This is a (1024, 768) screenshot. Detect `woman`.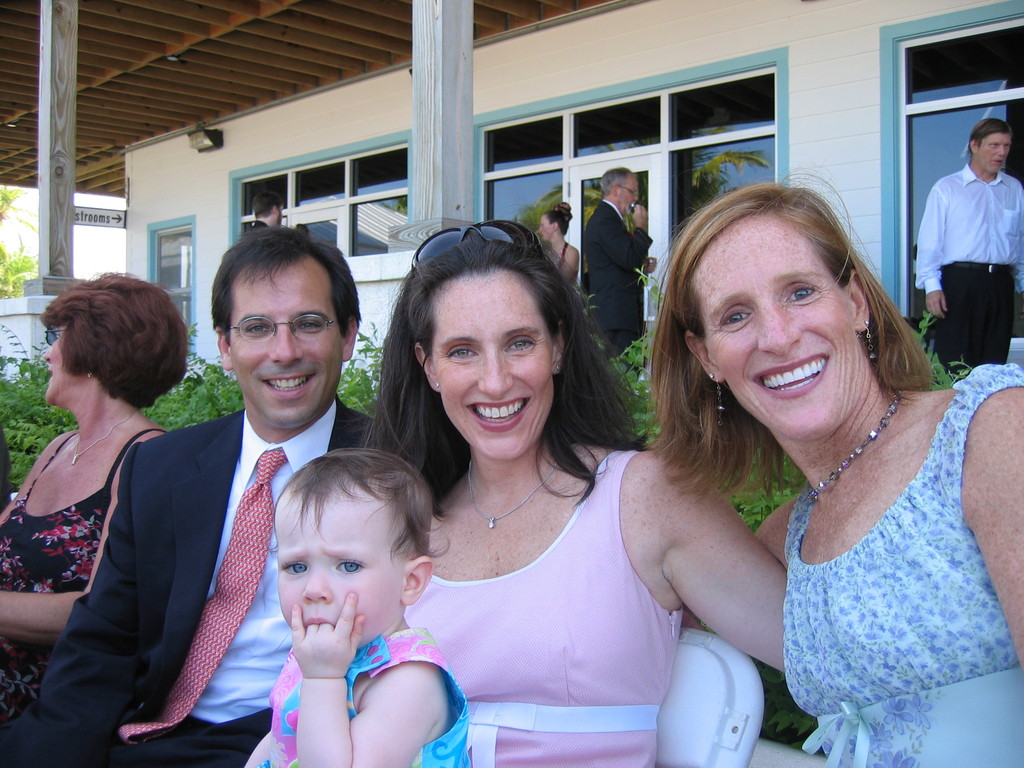
select_region(536, 202, 583, 285).
